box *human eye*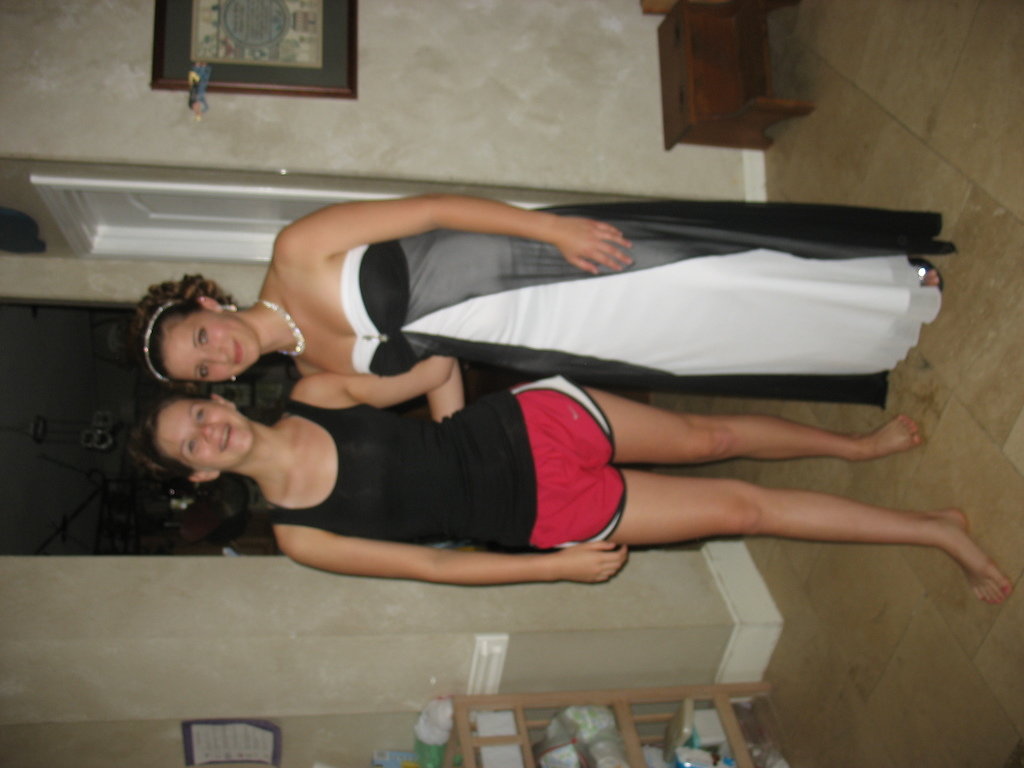
crop(196, 326, 212, 344)
